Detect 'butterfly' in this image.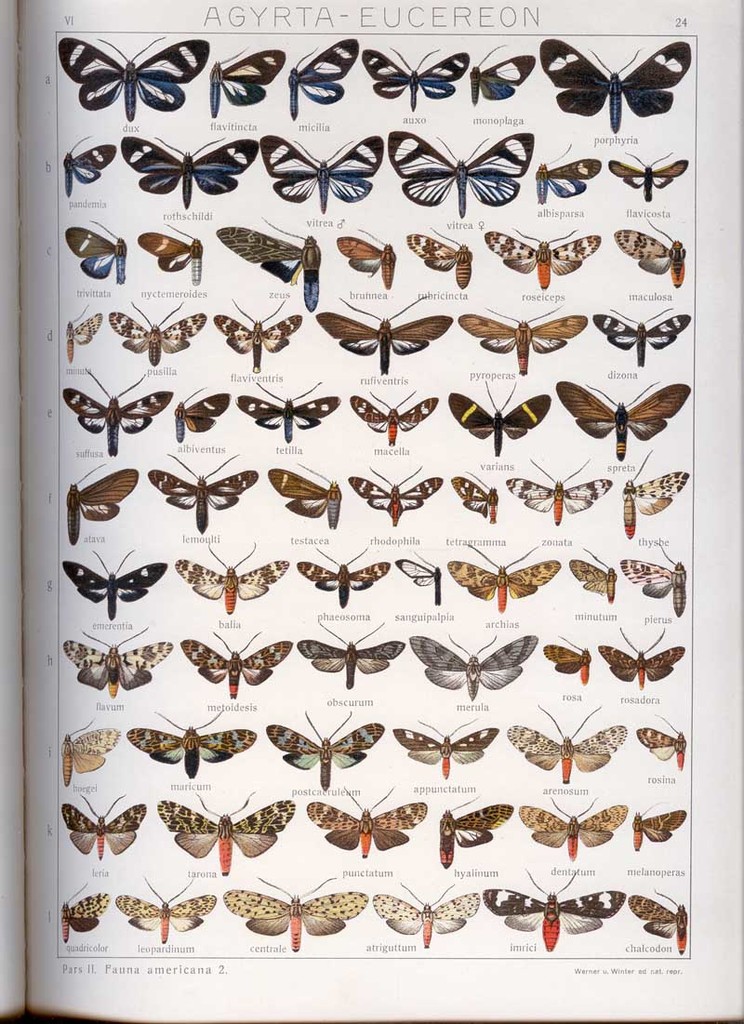
Detection: left=74, top=461, right=141, bottom=539.
